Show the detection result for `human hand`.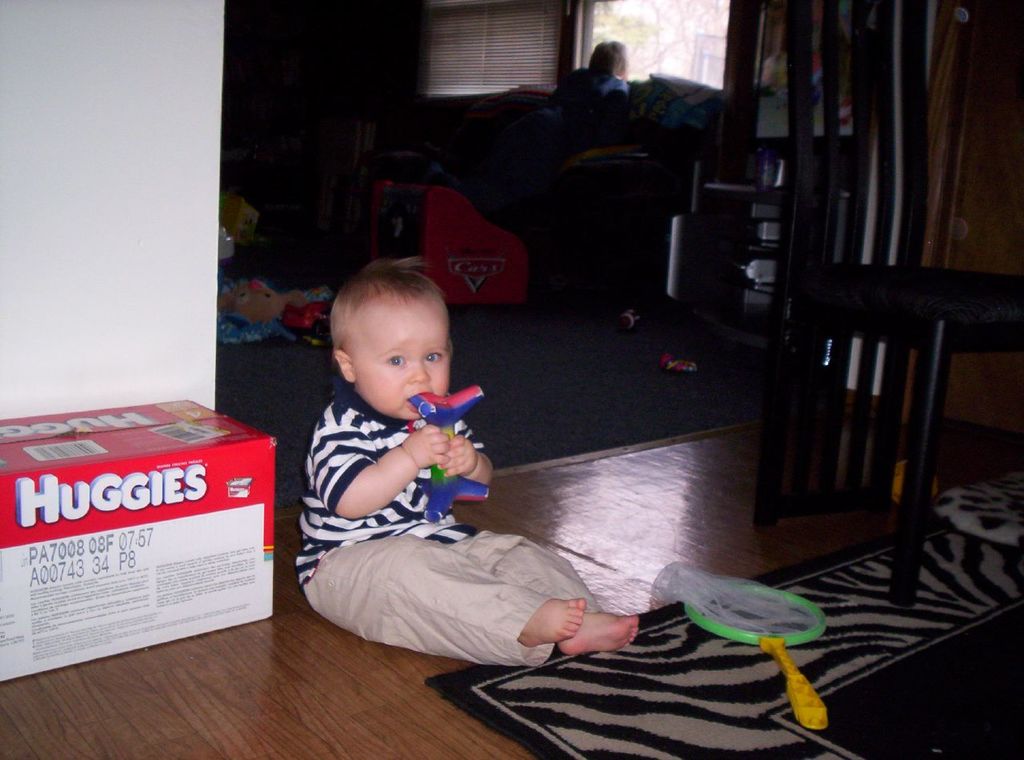
(x1=434, y1=431, x2=478, y2=479).
